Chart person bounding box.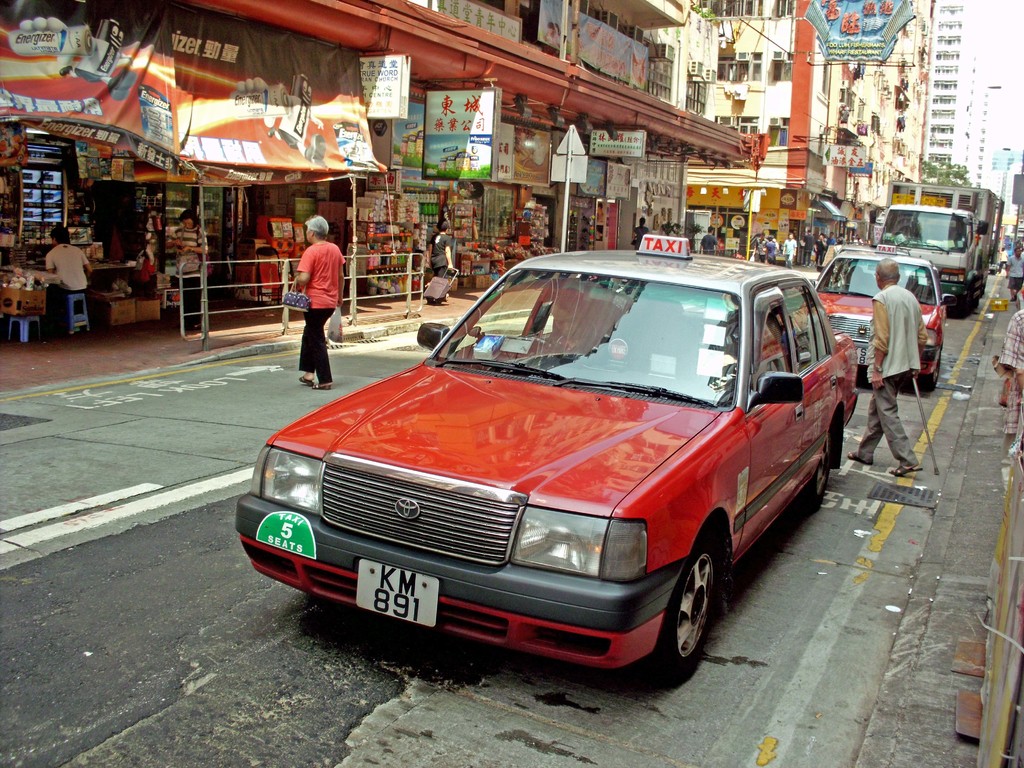
Charted: <bbox>288, 214, 343, 392</bbox>.
